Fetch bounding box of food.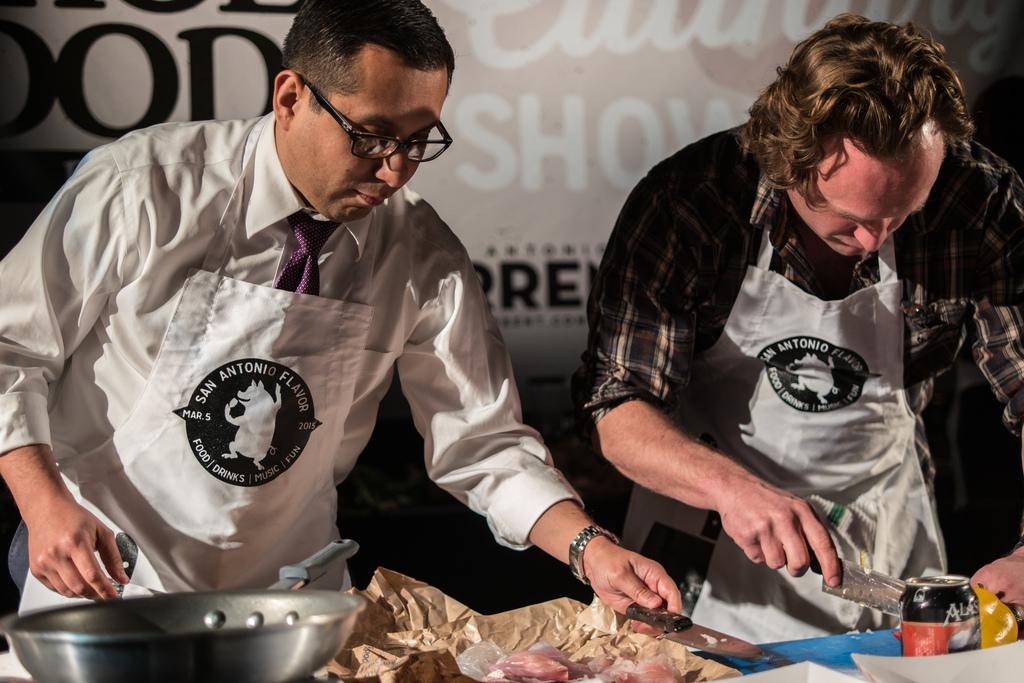
Bbox: rect(500, 650, 566, 679).
